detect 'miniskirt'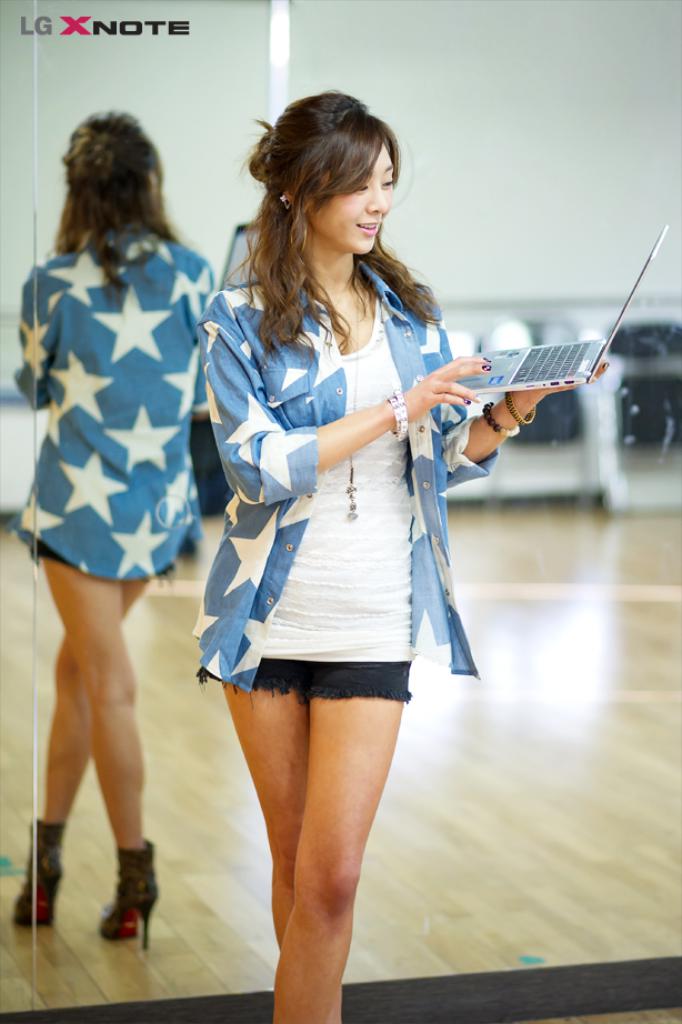
<region>194, 652, 415, 713</region>
